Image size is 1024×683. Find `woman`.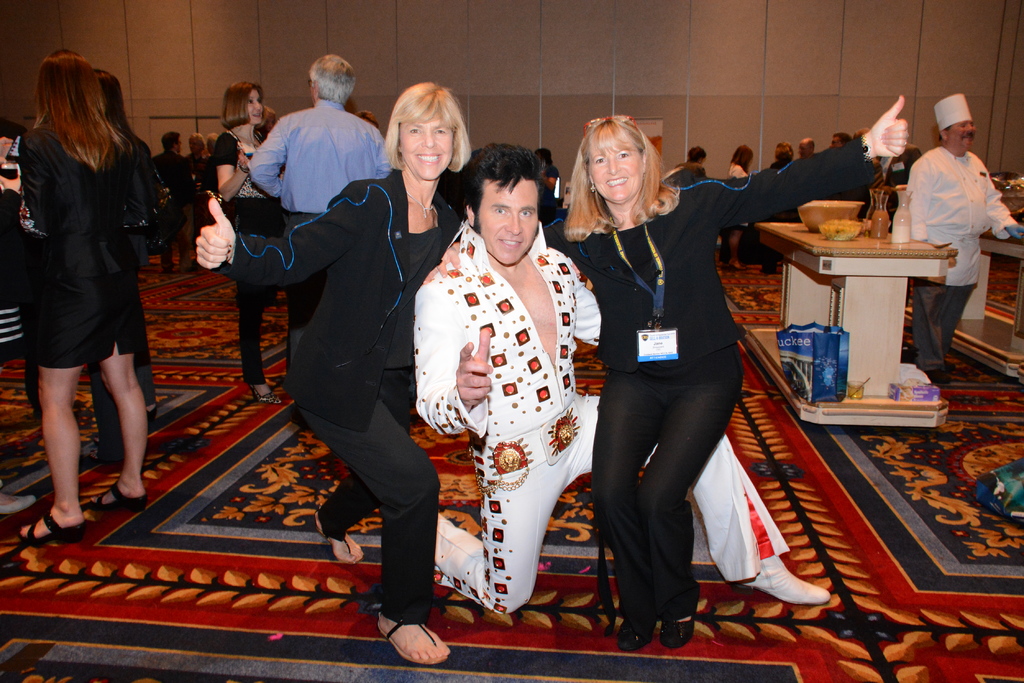
542,96,909,648.
